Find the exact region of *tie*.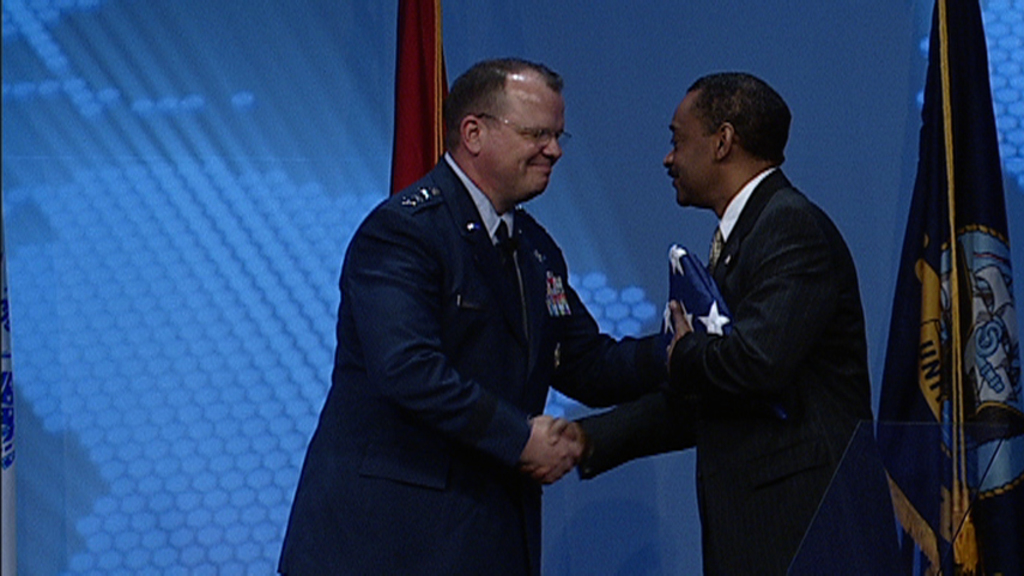
Exact region: <box>704,229,722,272</box>.
